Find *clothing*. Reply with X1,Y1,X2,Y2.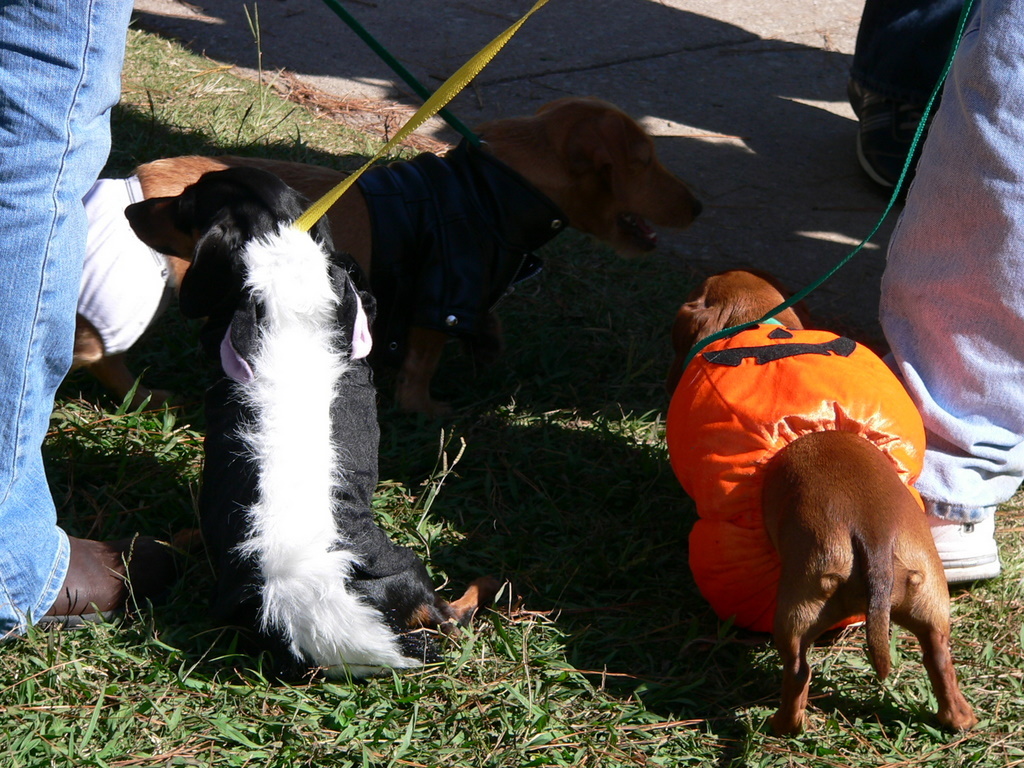
0,0,131,641.
